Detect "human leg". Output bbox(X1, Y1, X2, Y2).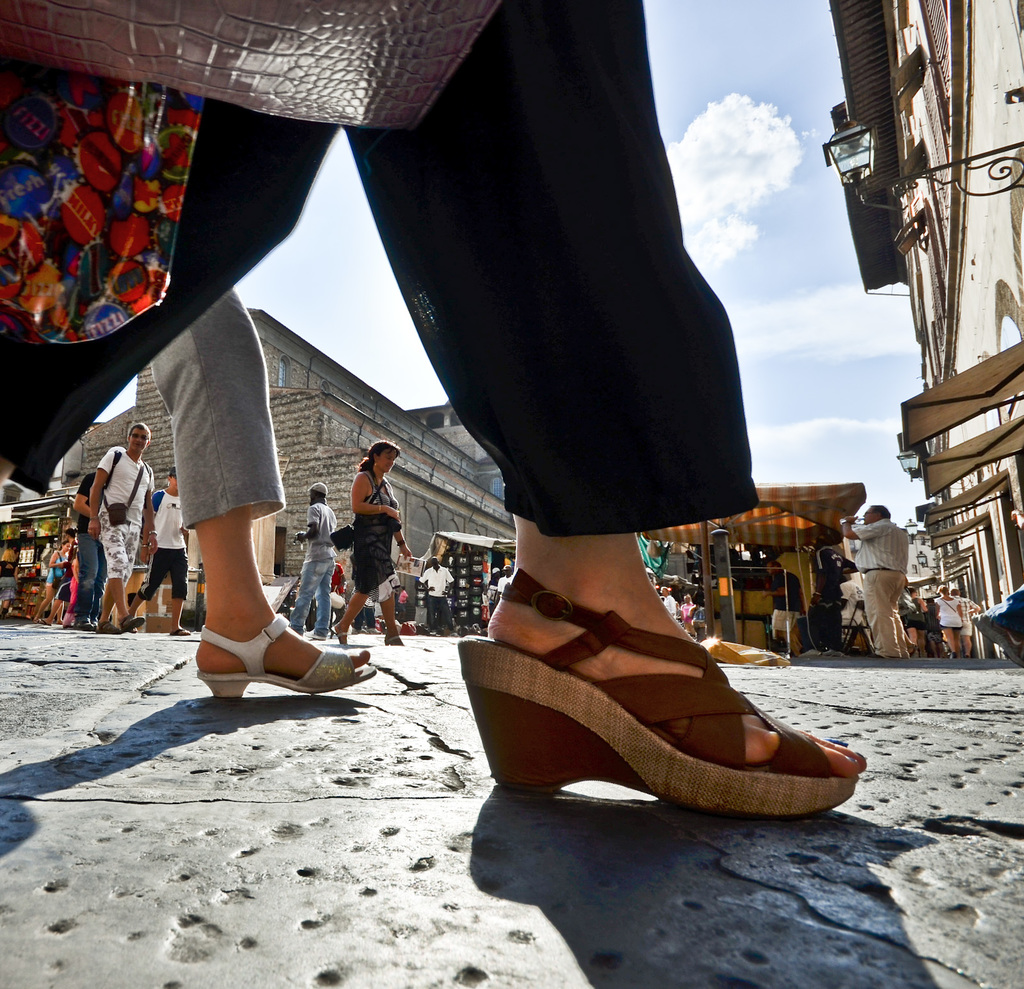
bbox(140, 289, 369, 695).
